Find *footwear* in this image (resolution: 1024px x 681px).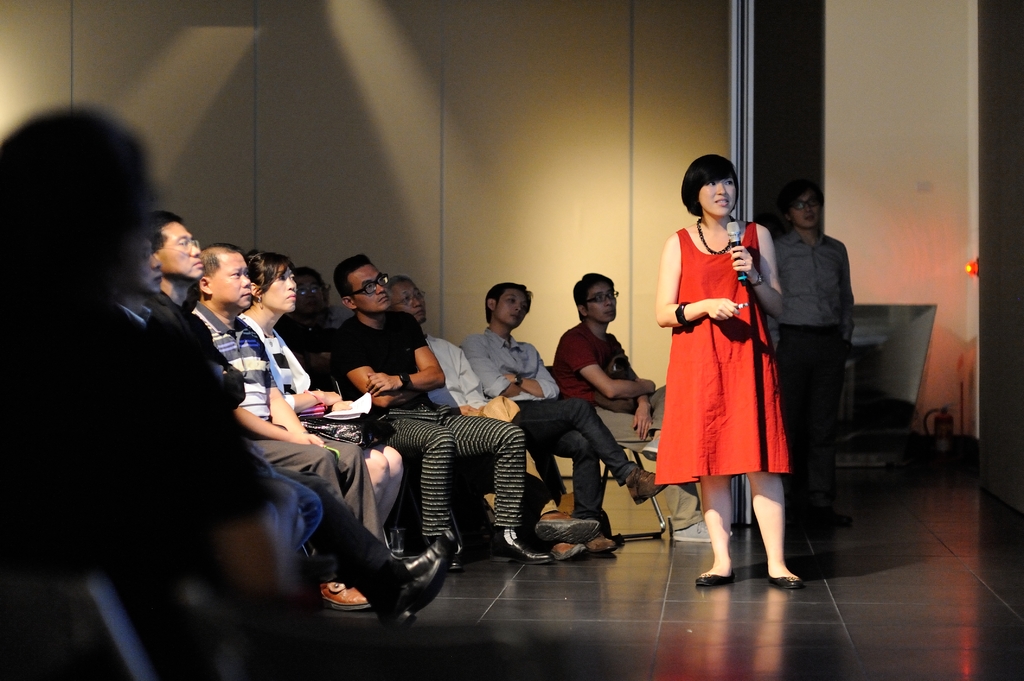
[530, 508, 605, 545].
